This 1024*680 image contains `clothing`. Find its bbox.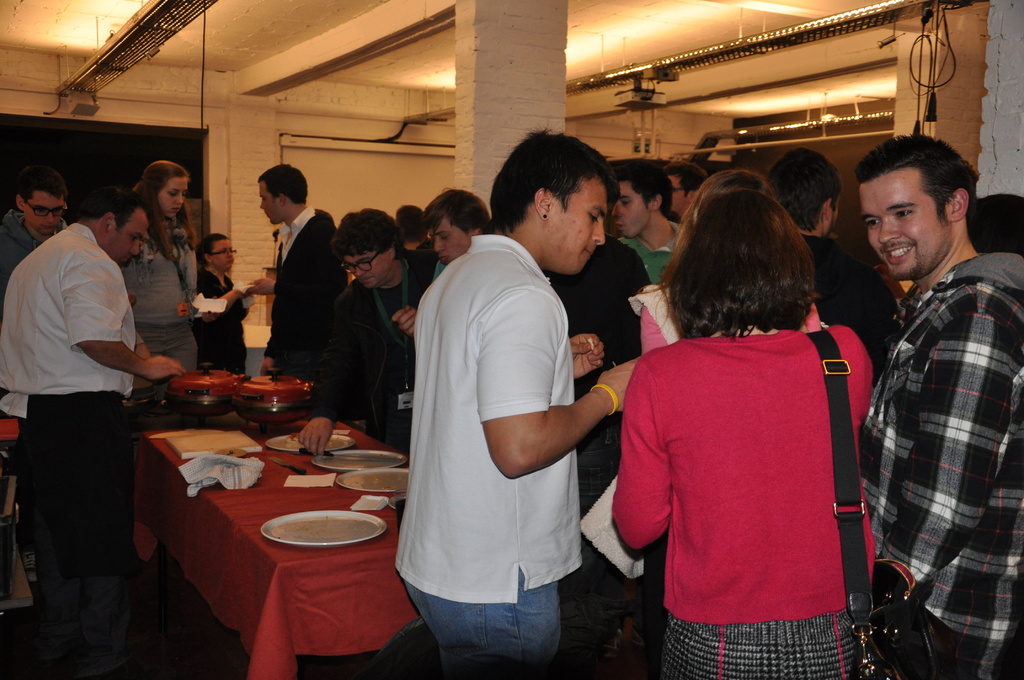
119, 218, 190, 373.
